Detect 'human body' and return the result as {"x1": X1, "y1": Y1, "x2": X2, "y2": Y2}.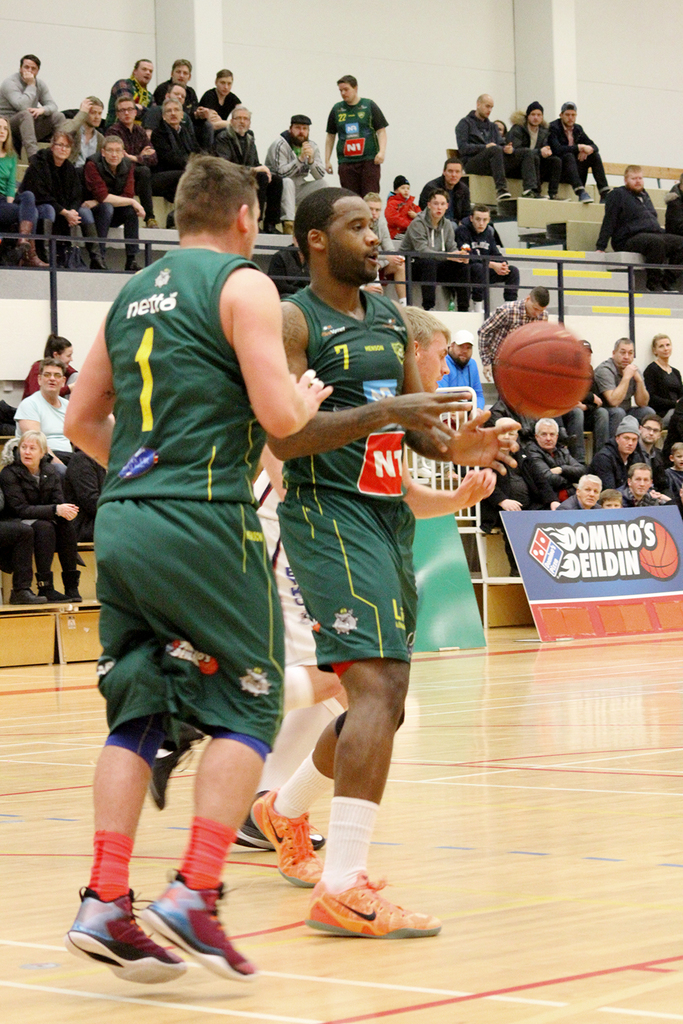
{"x1": 10, "y1": 388, "x2": 76, "y2": 453}.
